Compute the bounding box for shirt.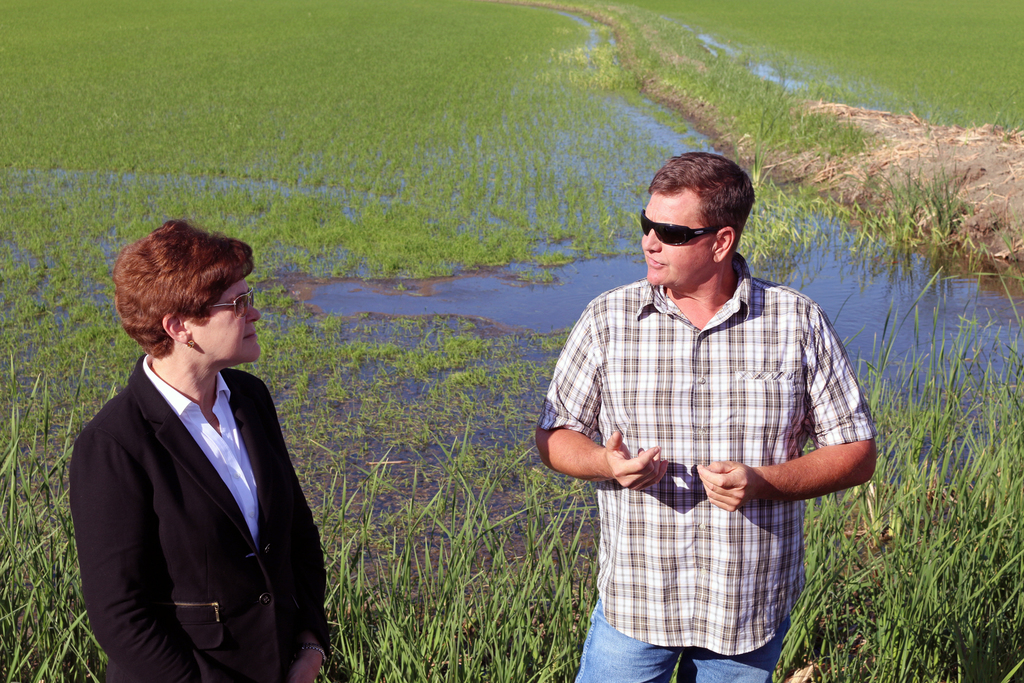
crop(536, 256, 871, 659).
